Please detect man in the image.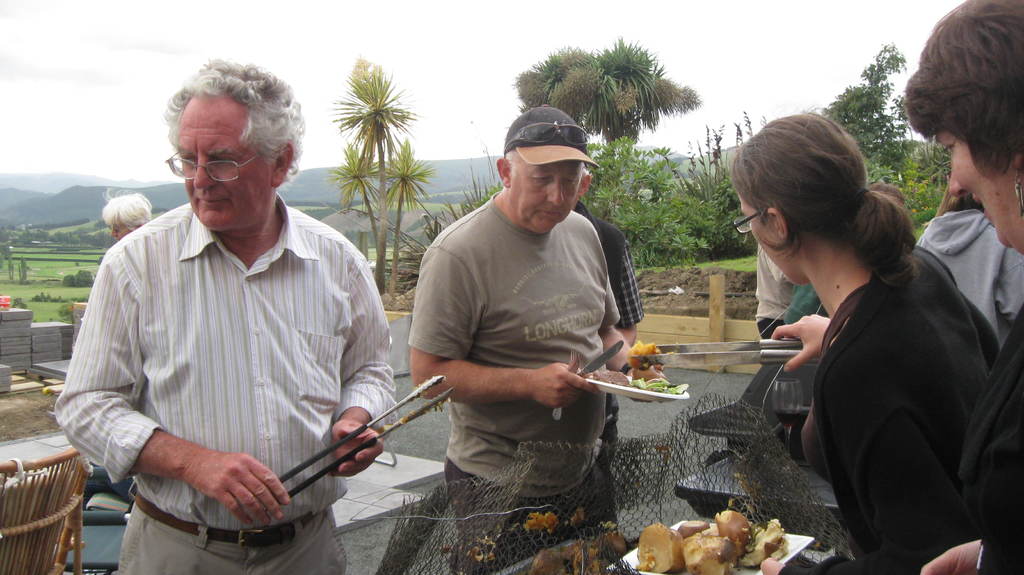
<box>49,56,400,574</box>.
